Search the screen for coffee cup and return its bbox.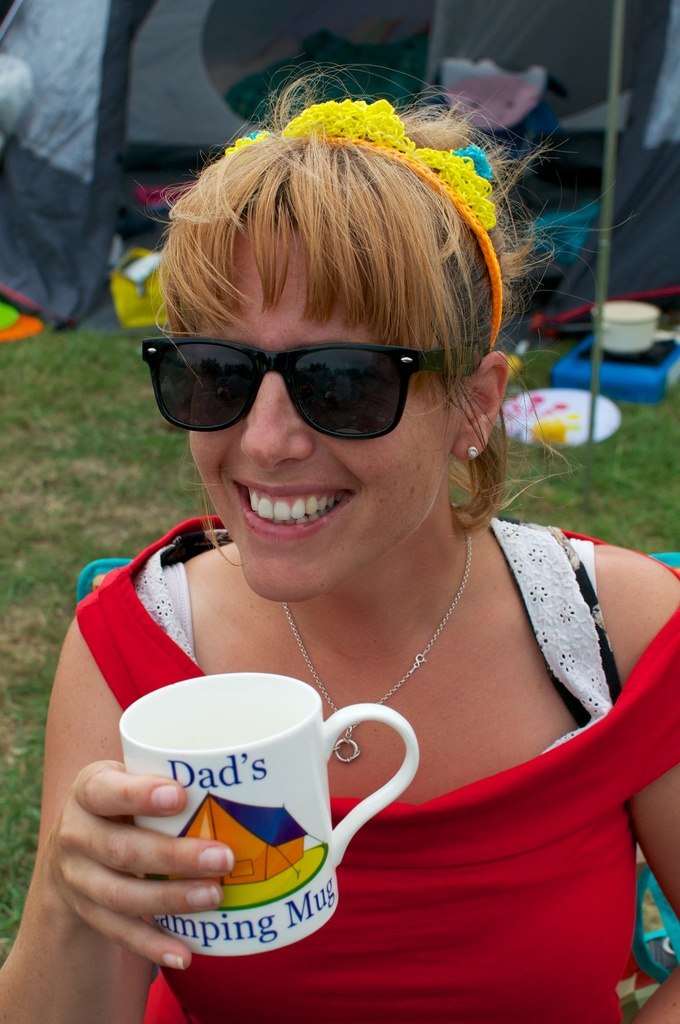
Found: bbox(588, 298, 661, 356).
